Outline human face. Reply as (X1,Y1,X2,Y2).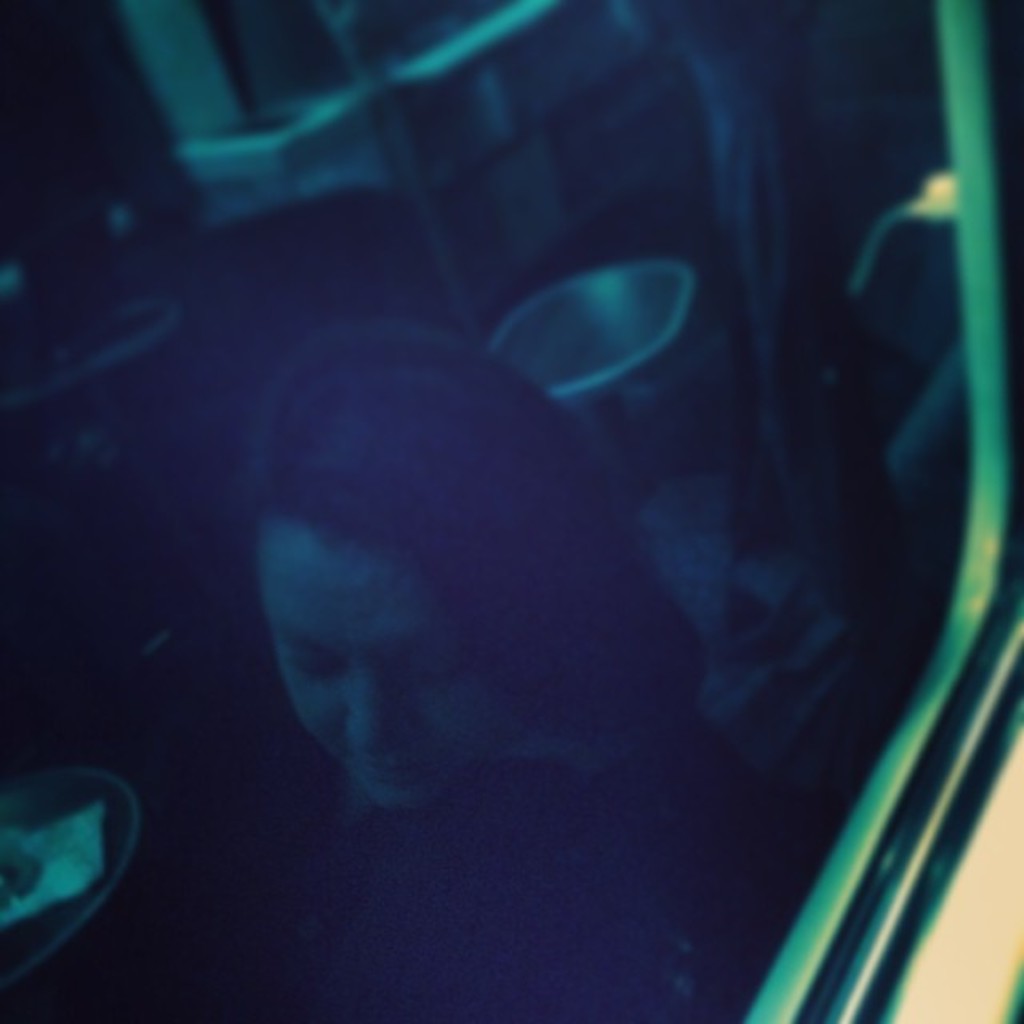
(274,520,478,806).
